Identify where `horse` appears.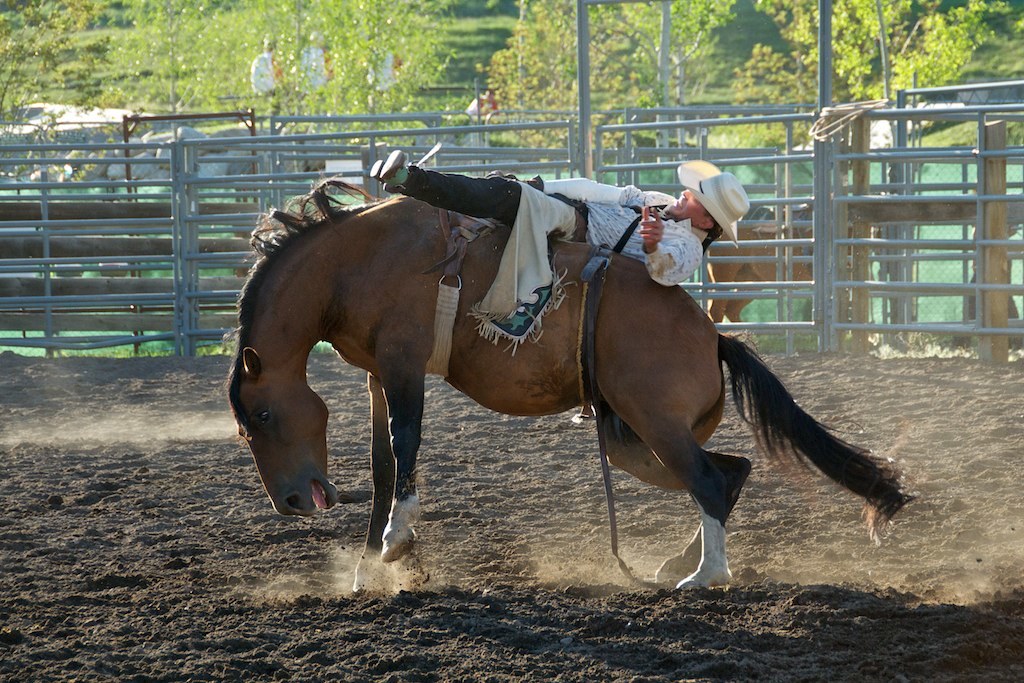
Appears at [left=701, top=199, right=878, bottom=323].
